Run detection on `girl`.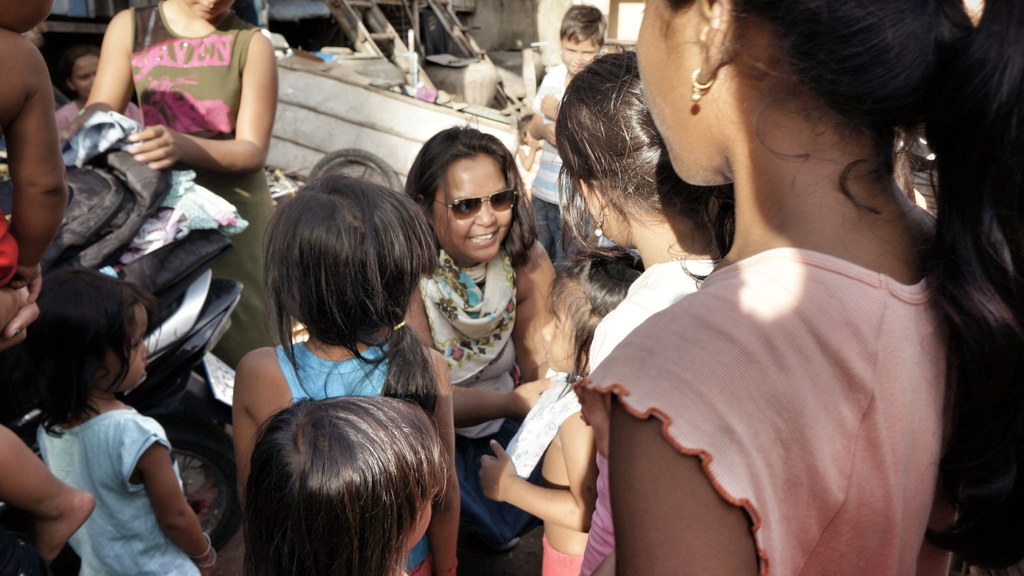
Result: [473, 248, 640, 575].
